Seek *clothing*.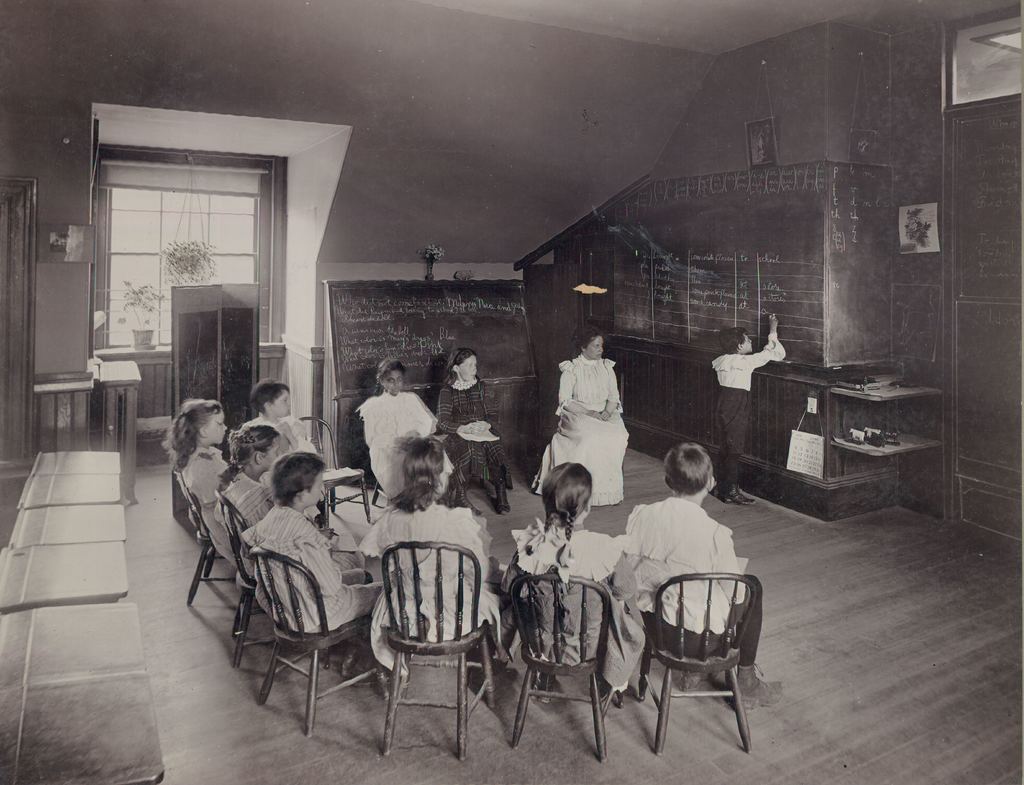
pyautogui.locateOnScreen(372, 509, 487, 661).
